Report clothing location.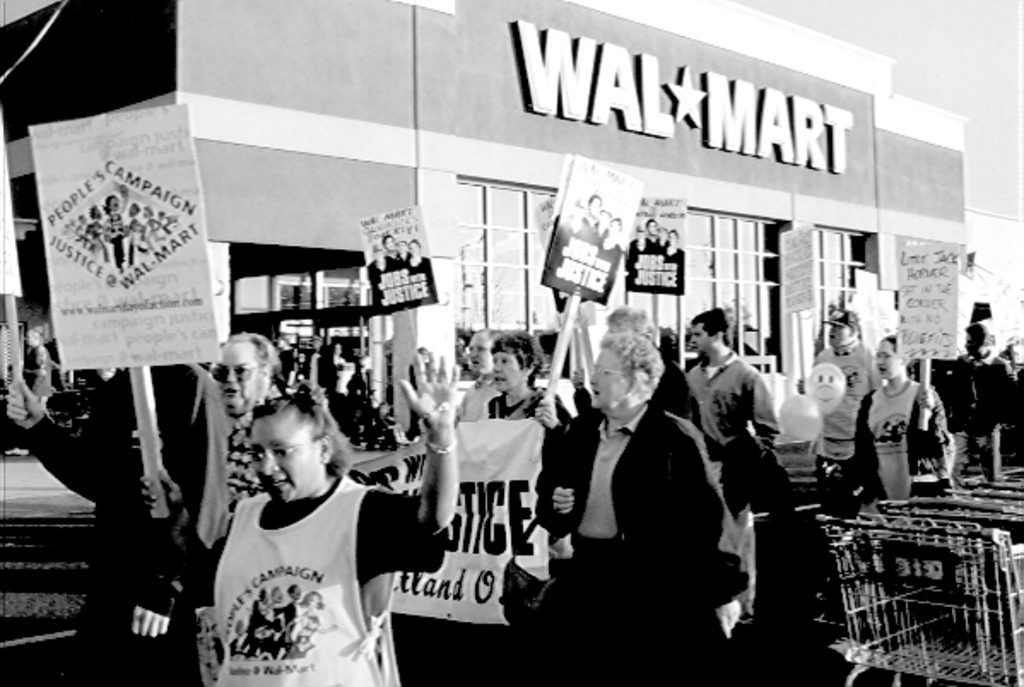
Report: [19,366,224,685].
